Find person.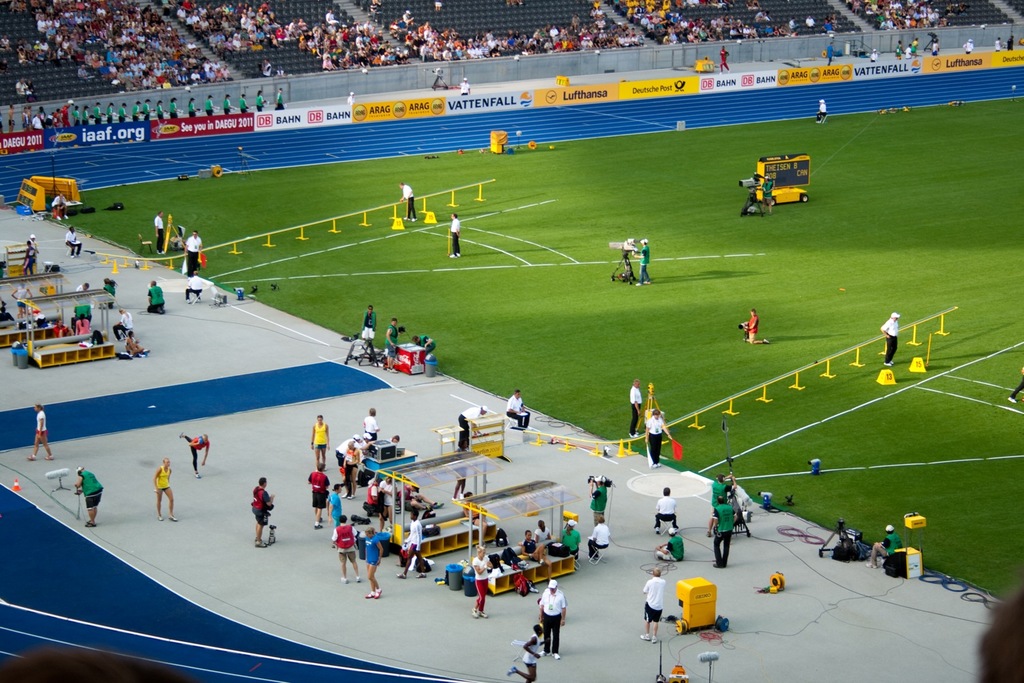
Rect(747, 308, 771, 348).
